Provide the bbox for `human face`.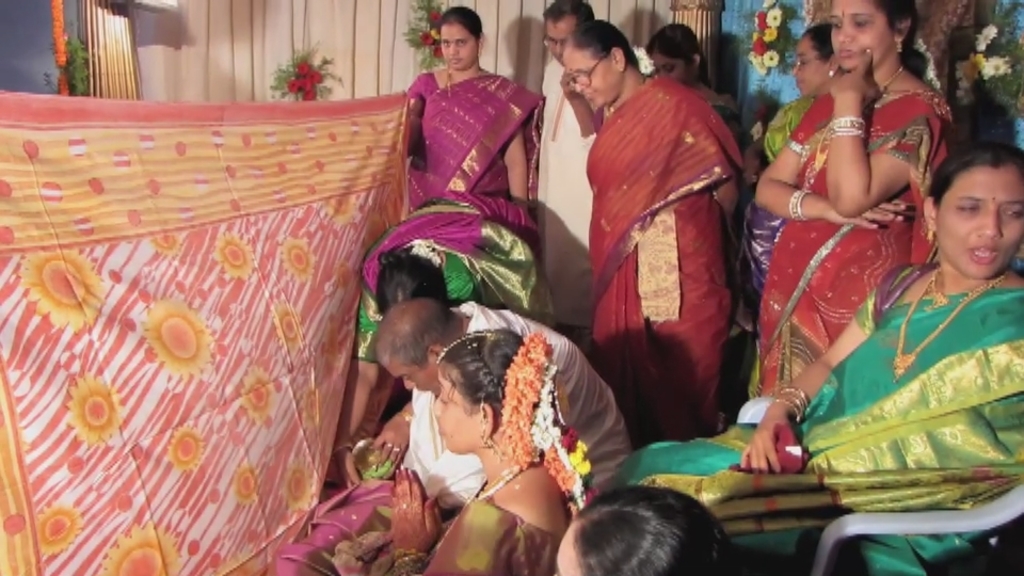
l=651, t=48, r=693, b=83.
